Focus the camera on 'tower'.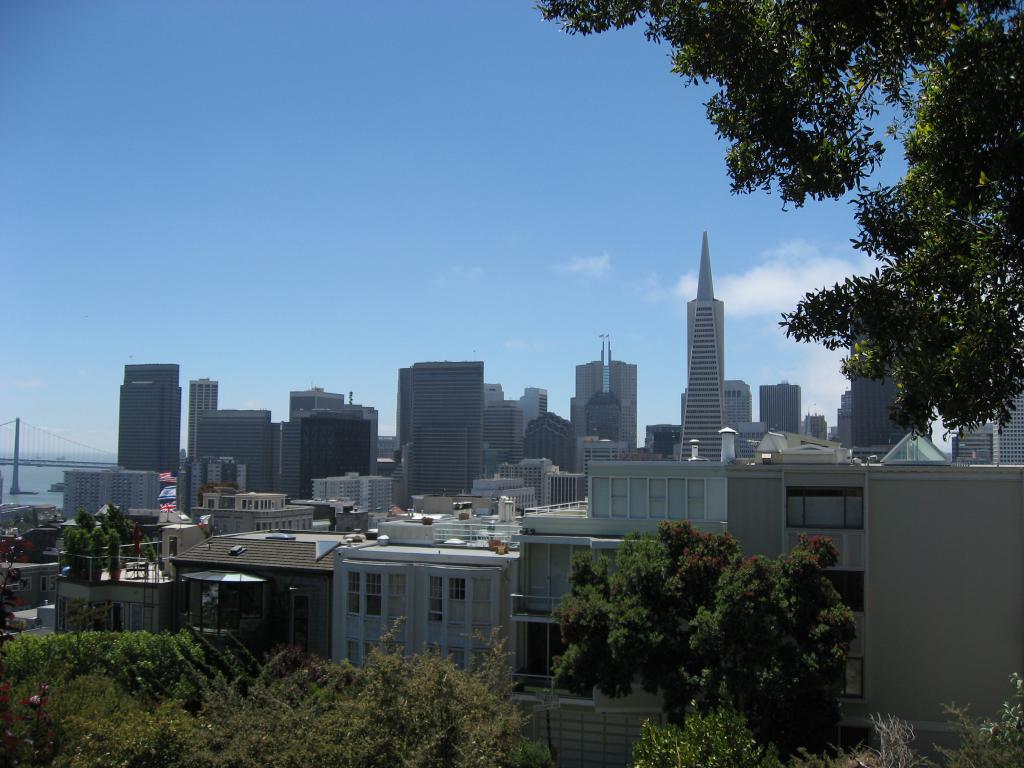
Focus region: l=290, t=392, r=344, b=417.
